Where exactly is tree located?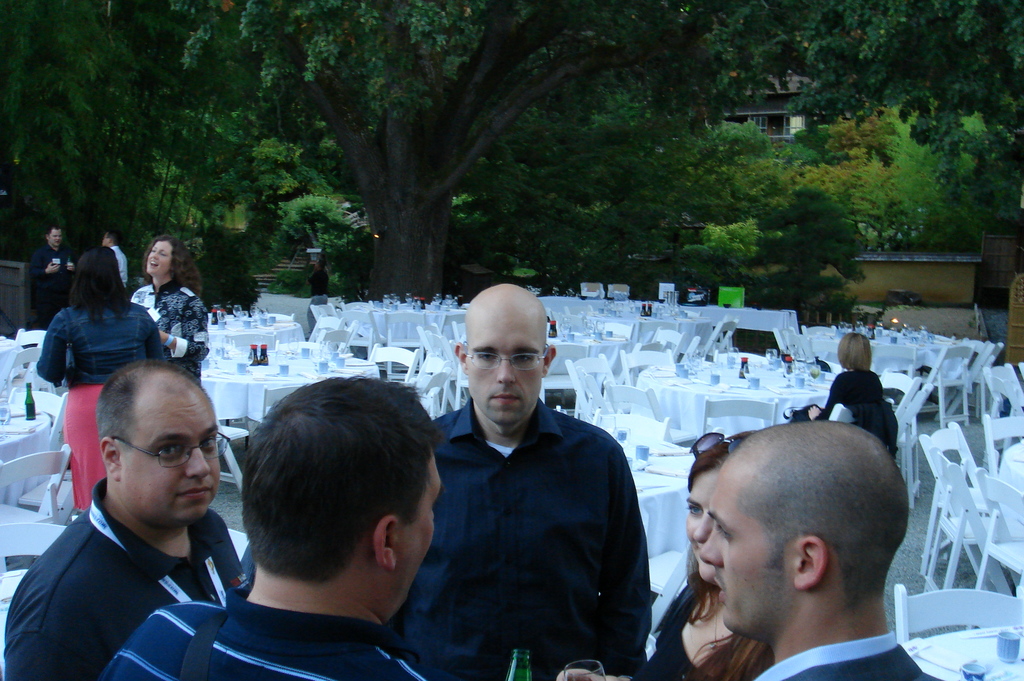
Its bounding box is <box>108,0,250,232</box>.
